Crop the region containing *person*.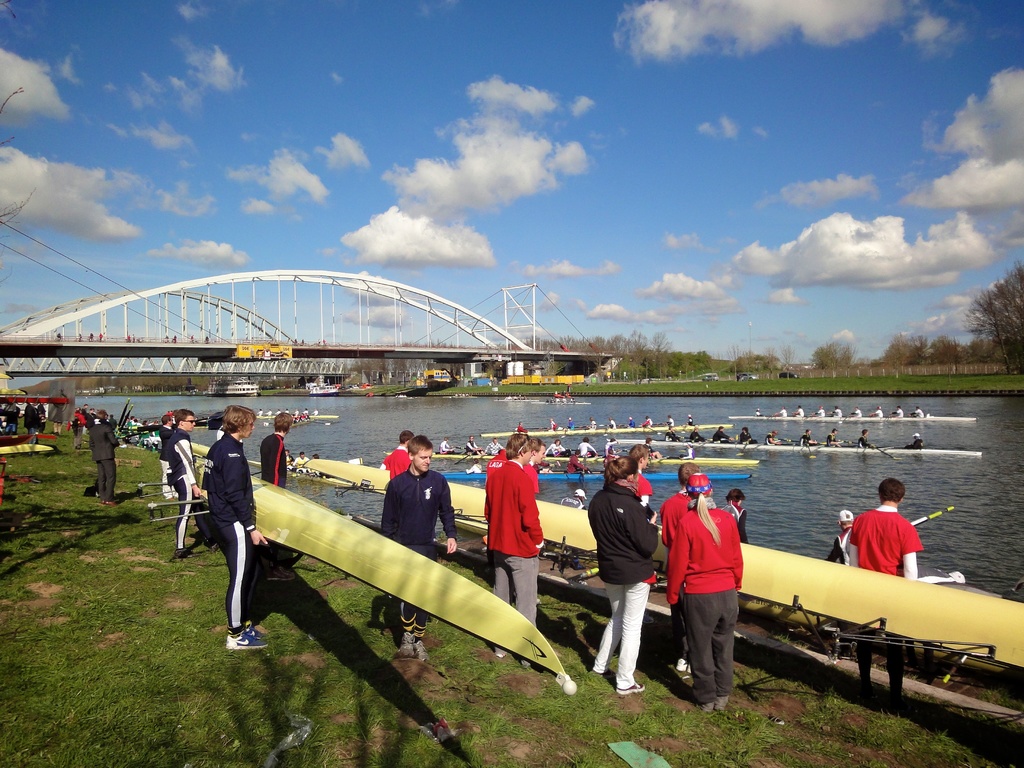
Crop region: box(849, 477, 925, 709).
